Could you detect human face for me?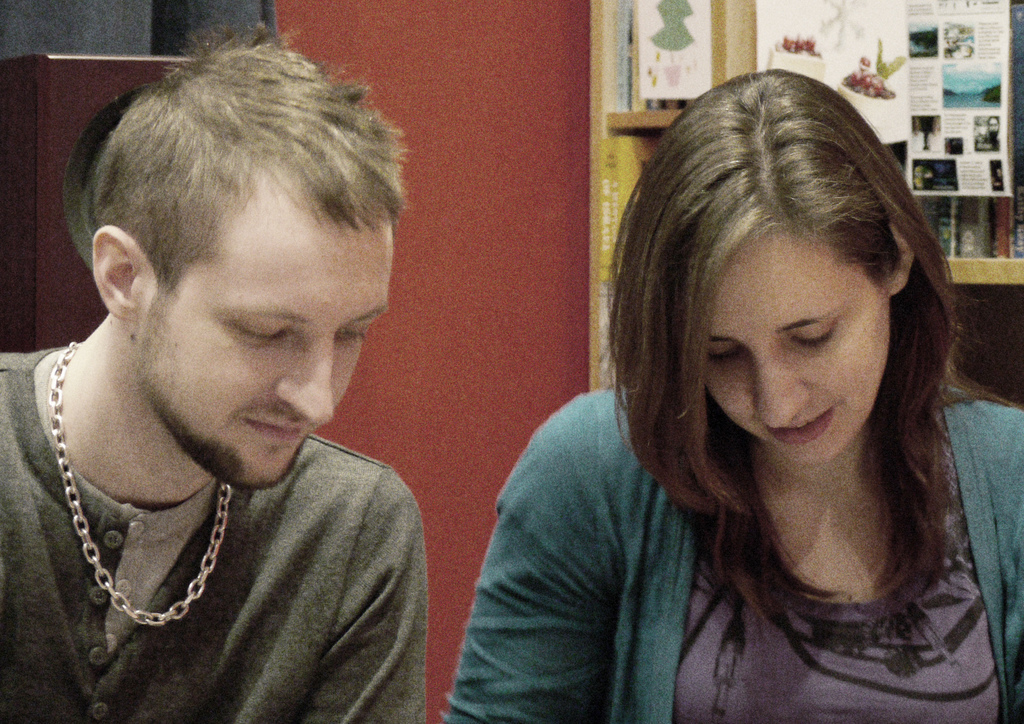
Detection result: l=697, t=225, r=911, b=480.
